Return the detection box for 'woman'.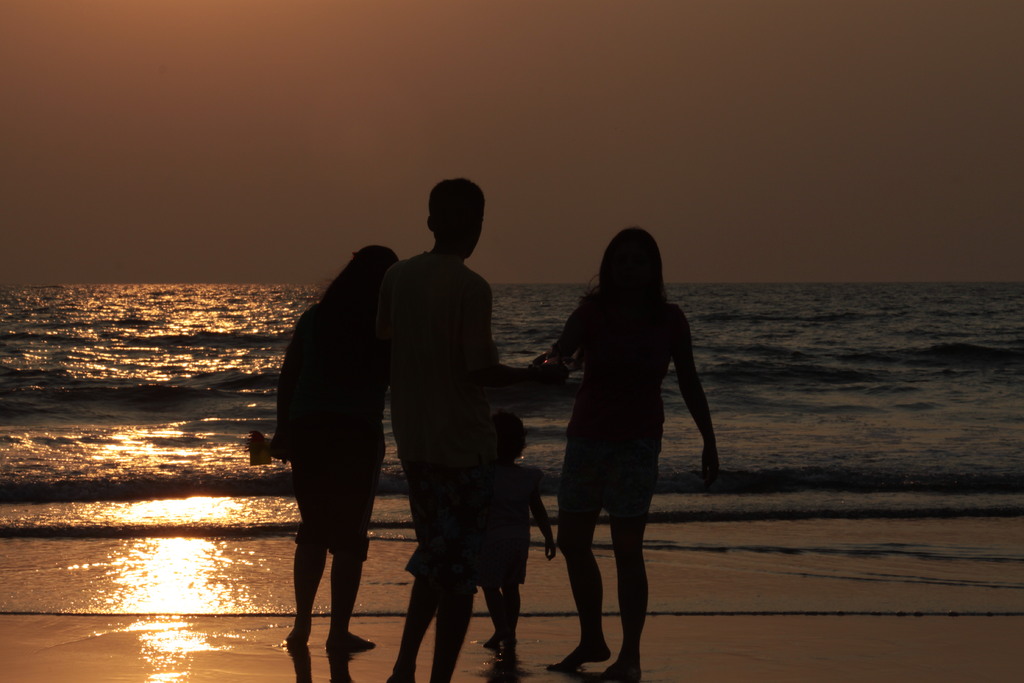
260 240 392 674.
